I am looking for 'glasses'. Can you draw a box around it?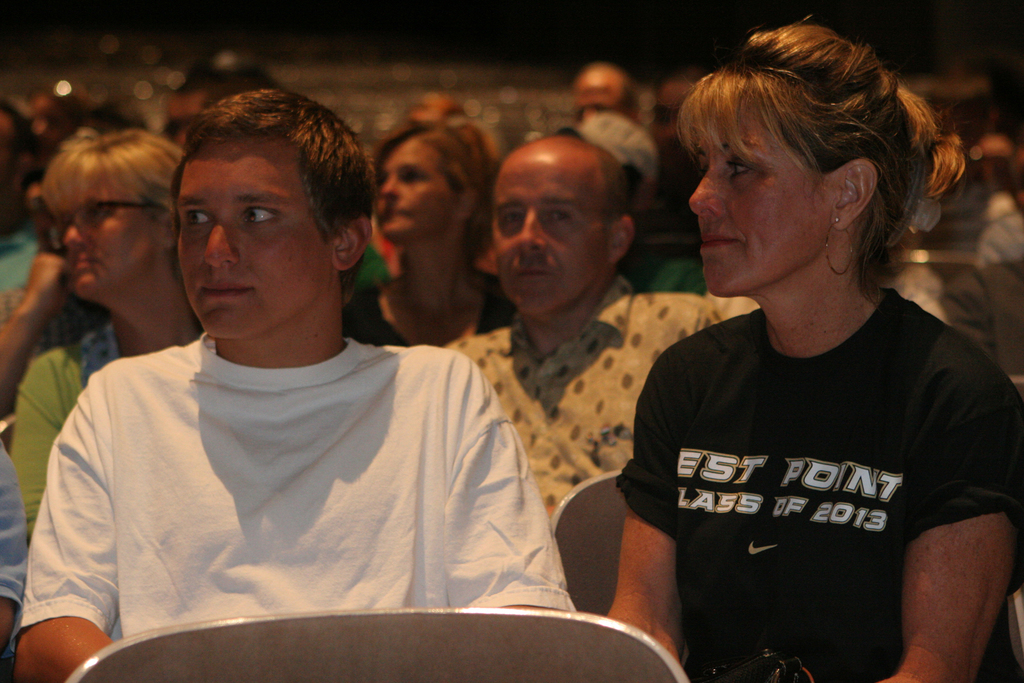
Sure, the bounding box is detection(53, 196, 173, 249).
